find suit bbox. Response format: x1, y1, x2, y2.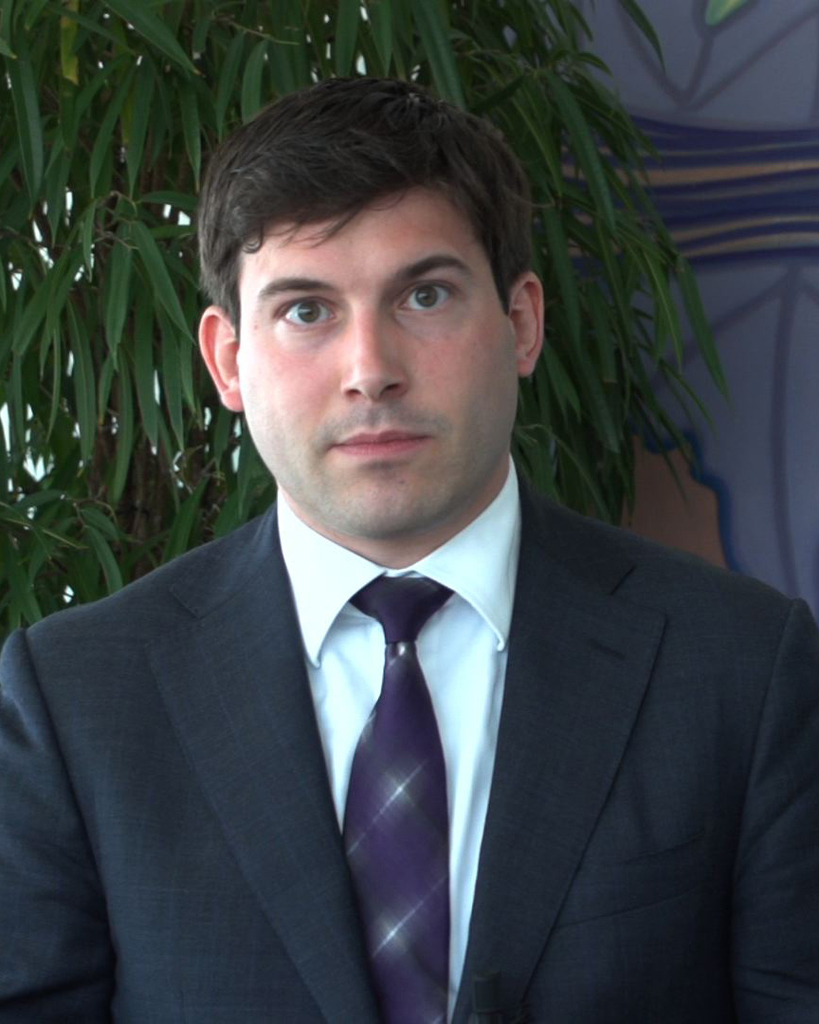
0, 457, 818, 1023.
